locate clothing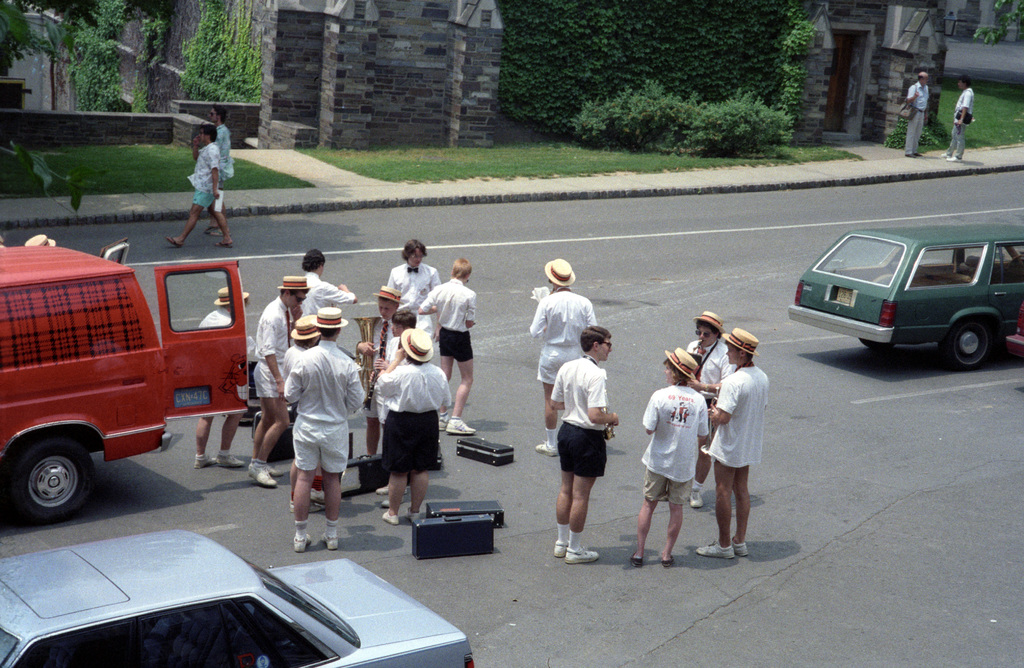
bbox(182, 133, 226, 216)
